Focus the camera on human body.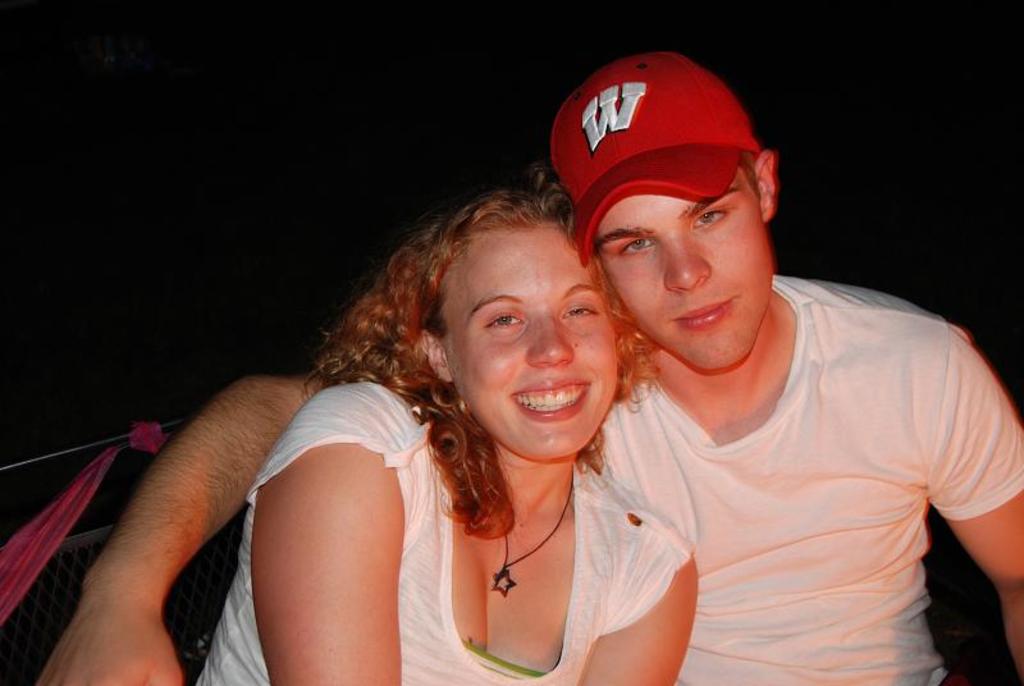
Focus region: <region>32, 267, 1023, 685</region>.
